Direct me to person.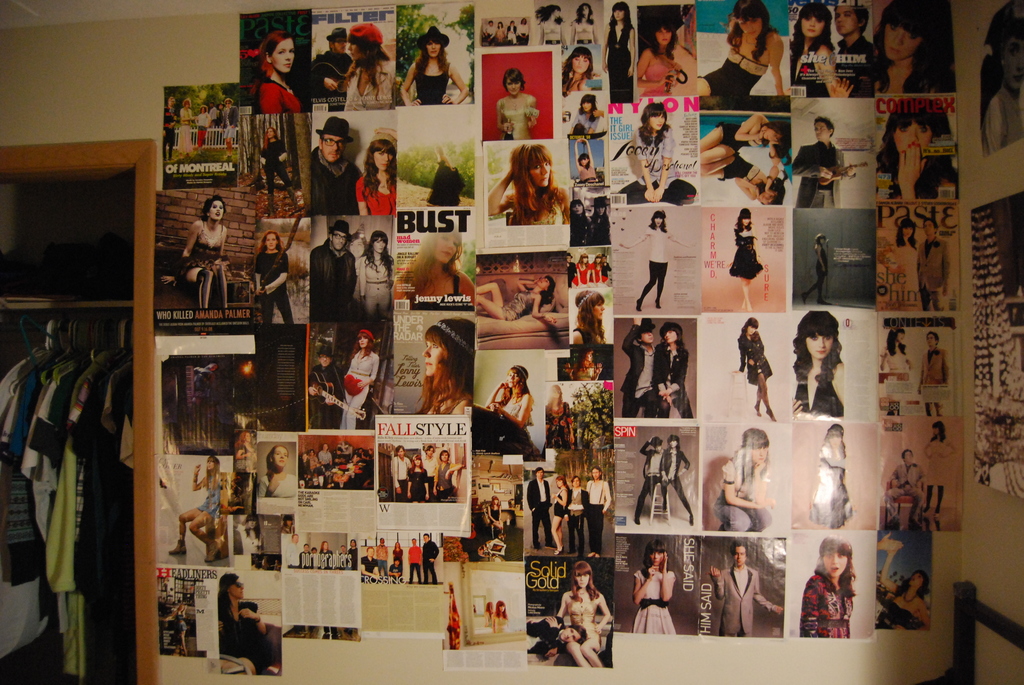
Direction: BBox(357, 230, 396, 329).
